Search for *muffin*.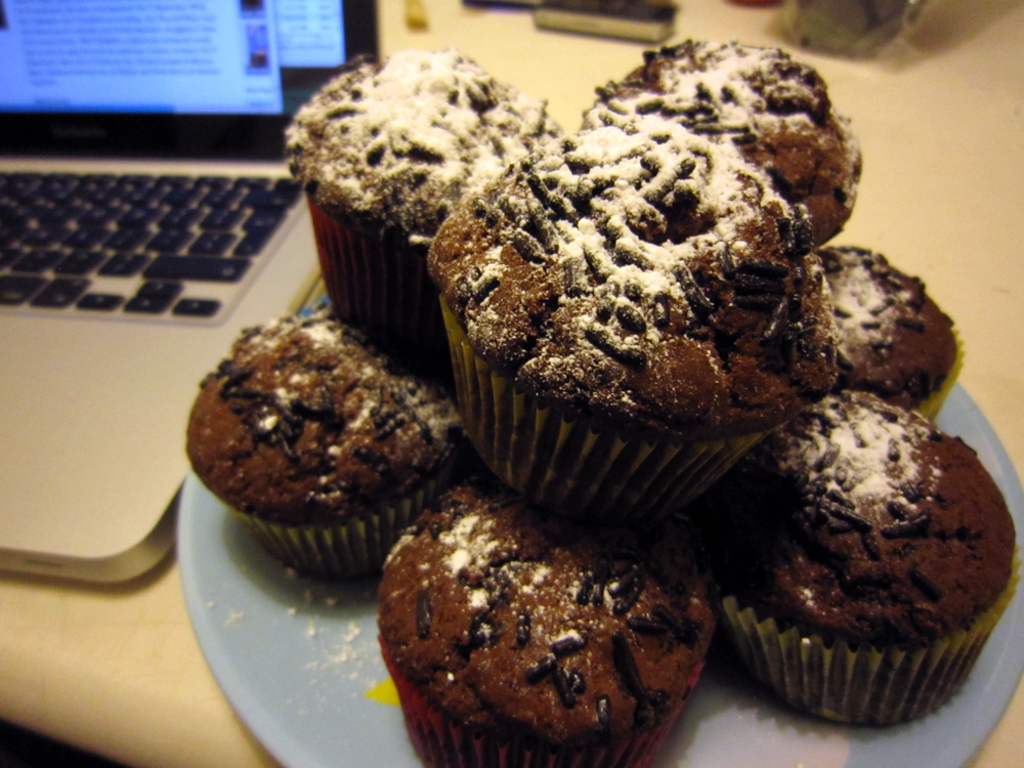
Found at bbox(697, 389, 1023, 739).
